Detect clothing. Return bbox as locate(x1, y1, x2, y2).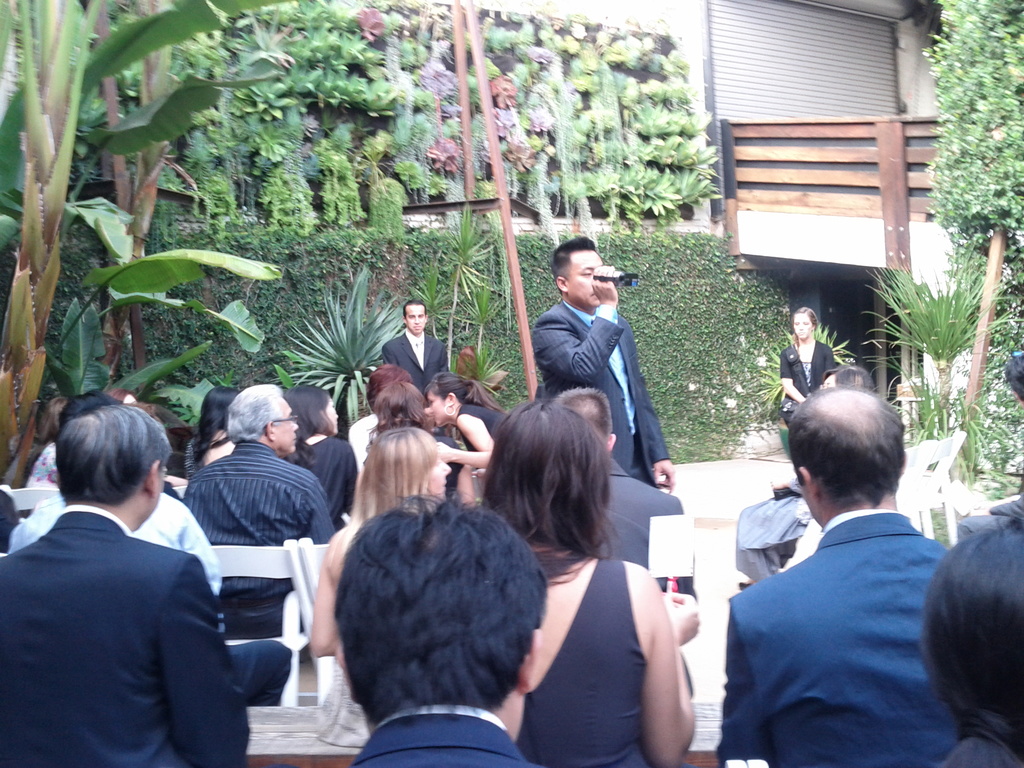
locate(517, 290, 669, 481).
